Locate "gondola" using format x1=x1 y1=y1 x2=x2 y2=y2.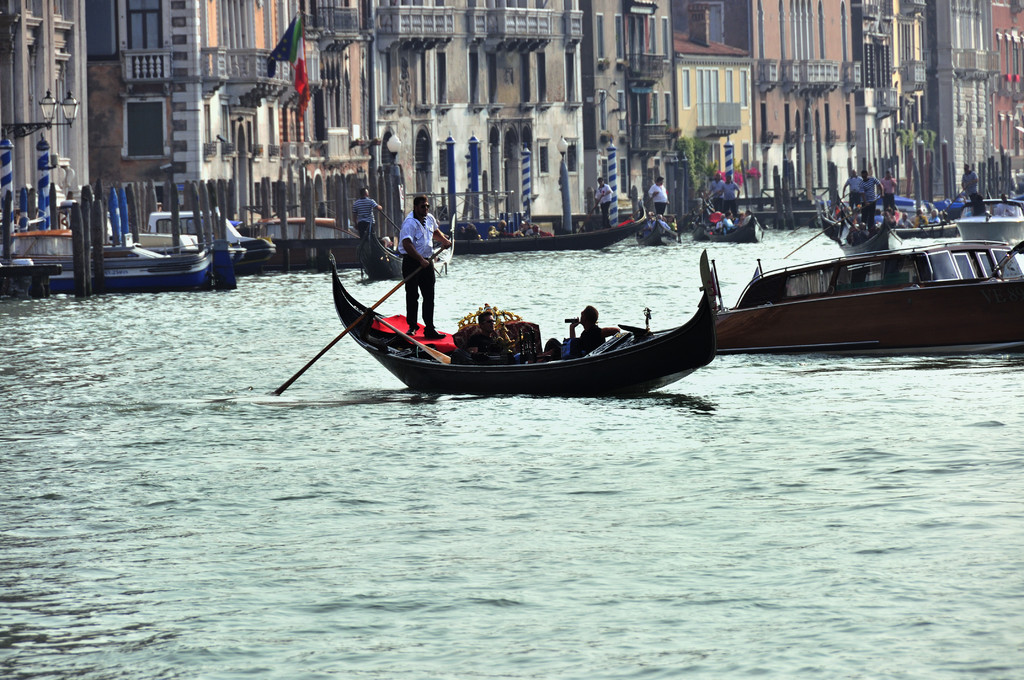
x1=620 y1=197 x2=681 y2=252.
